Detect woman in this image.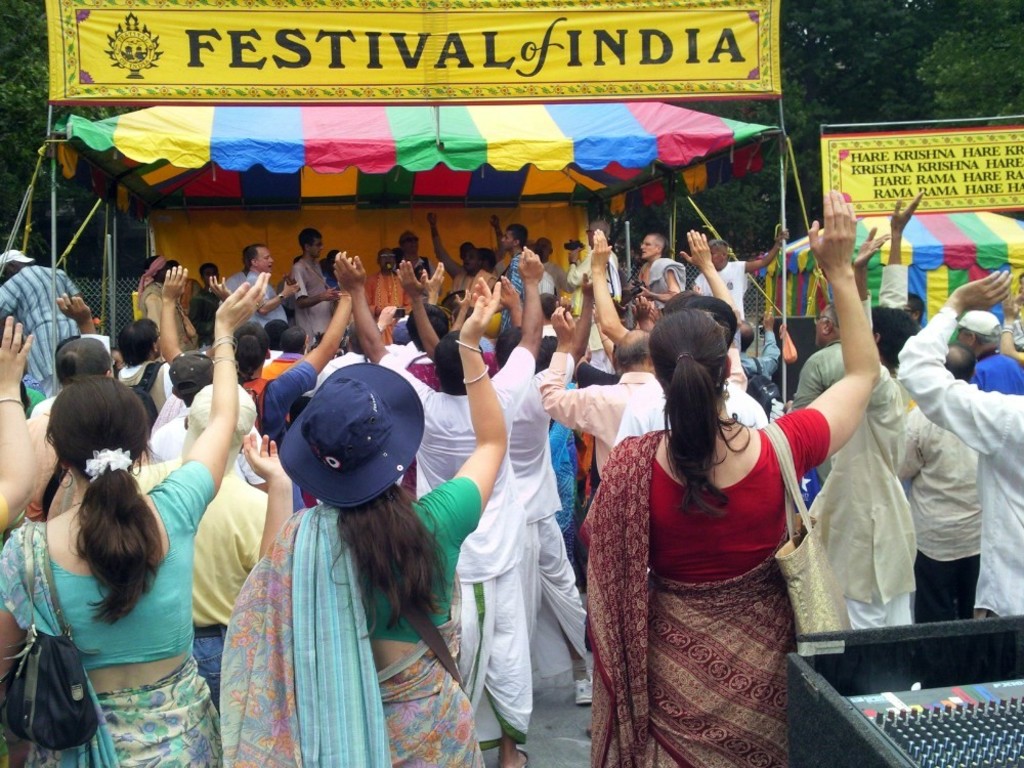
Detection: crop(217, 275, 505, 767).
